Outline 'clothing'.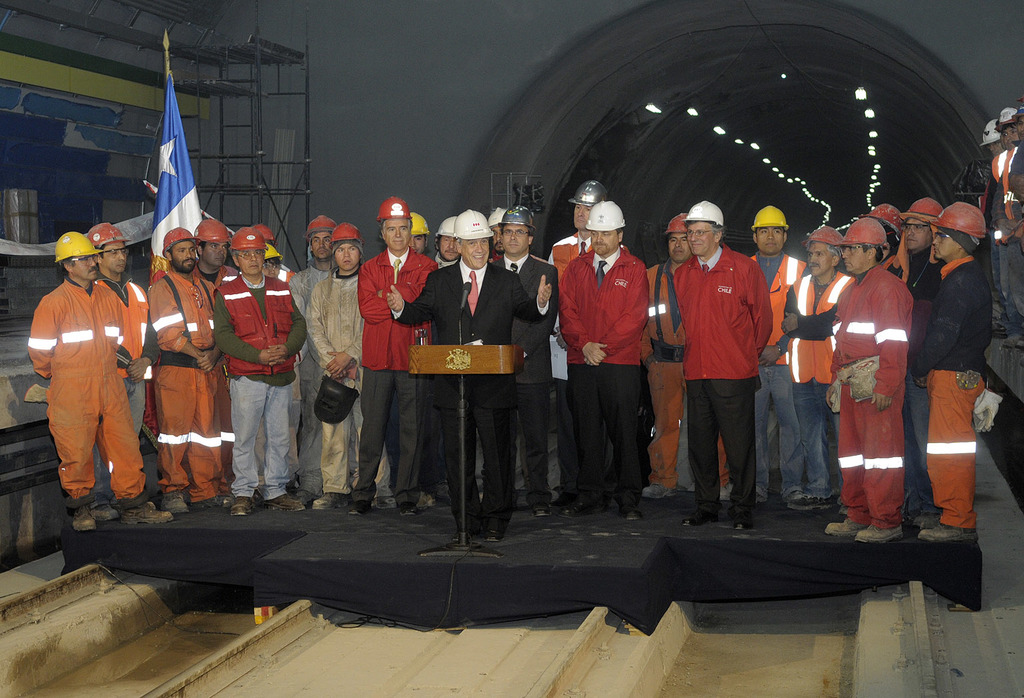
Outline: l=95, t=271, r=151, b=494.
